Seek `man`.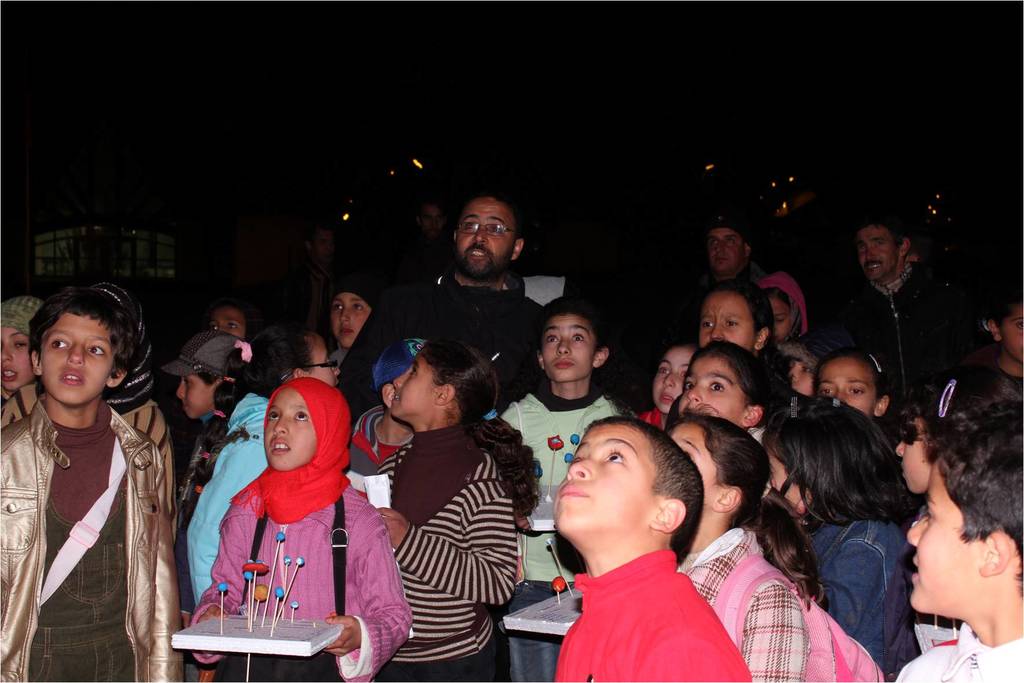
Rect(697, 210, 765, 283).
